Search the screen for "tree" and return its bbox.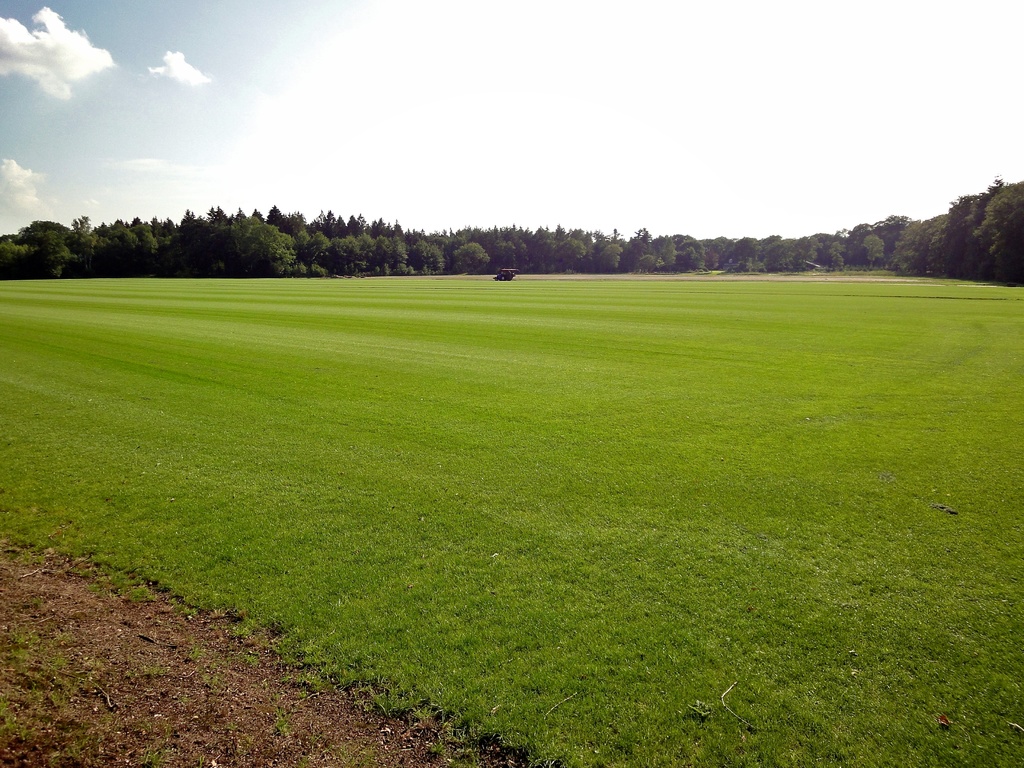
Found: bbox(214, 209, 301, 276).
